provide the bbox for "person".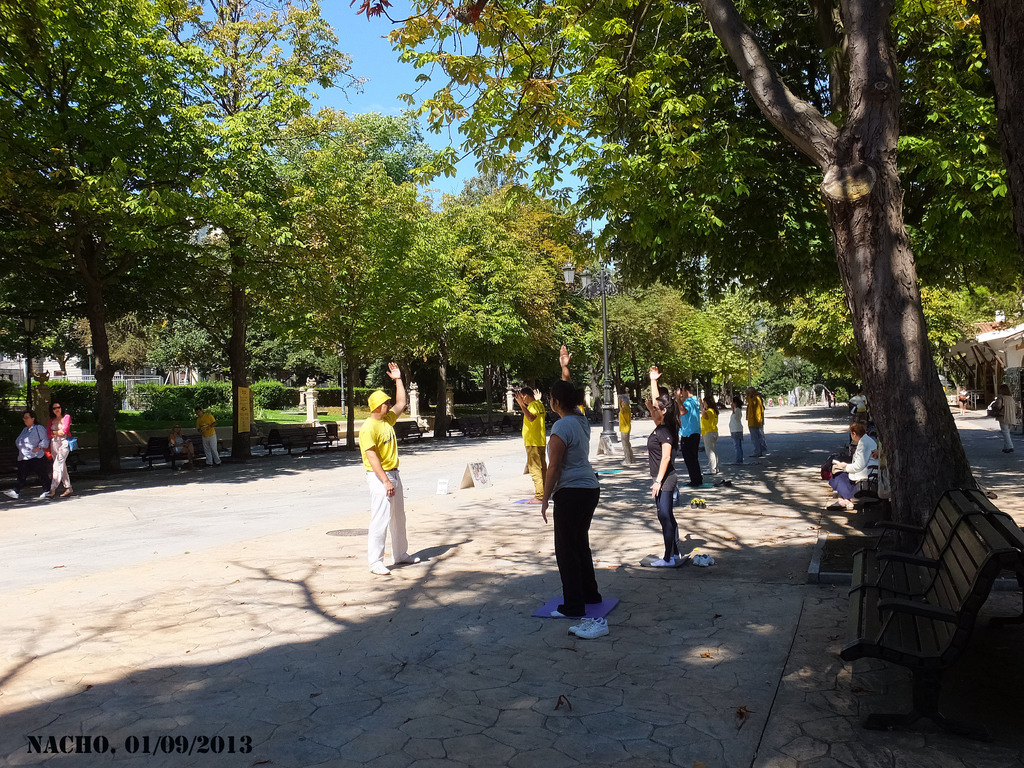
bbox=[508, 382, 549, 524].
